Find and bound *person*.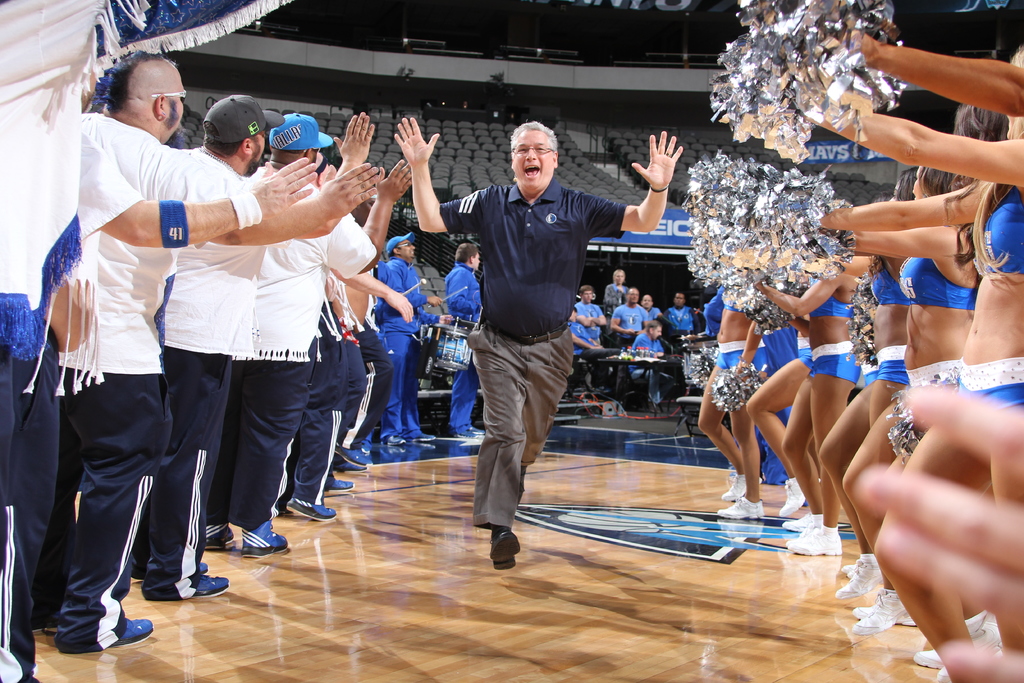
Bound: bbox=(848, 378, 1023, 682).
